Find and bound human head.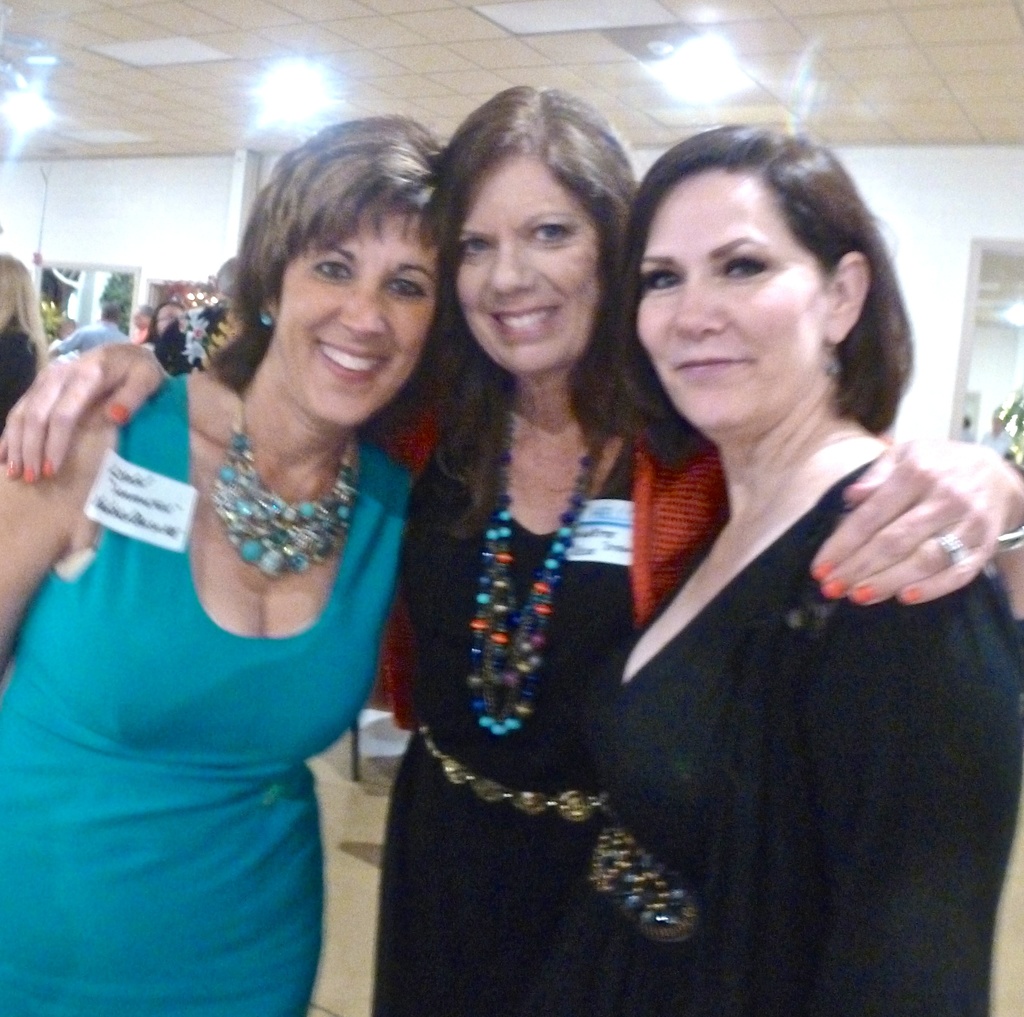
Bound: [x1=155, y1=301, x2=196, y2=337].
